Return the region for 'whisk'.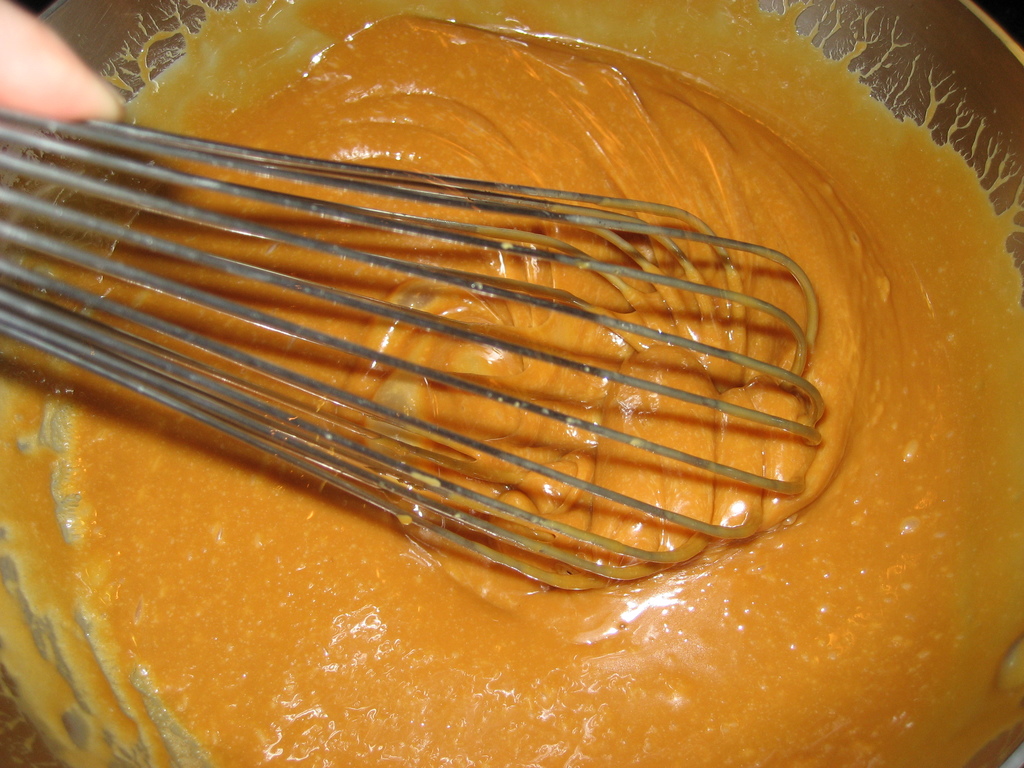
(0, 100, 825, 596).
